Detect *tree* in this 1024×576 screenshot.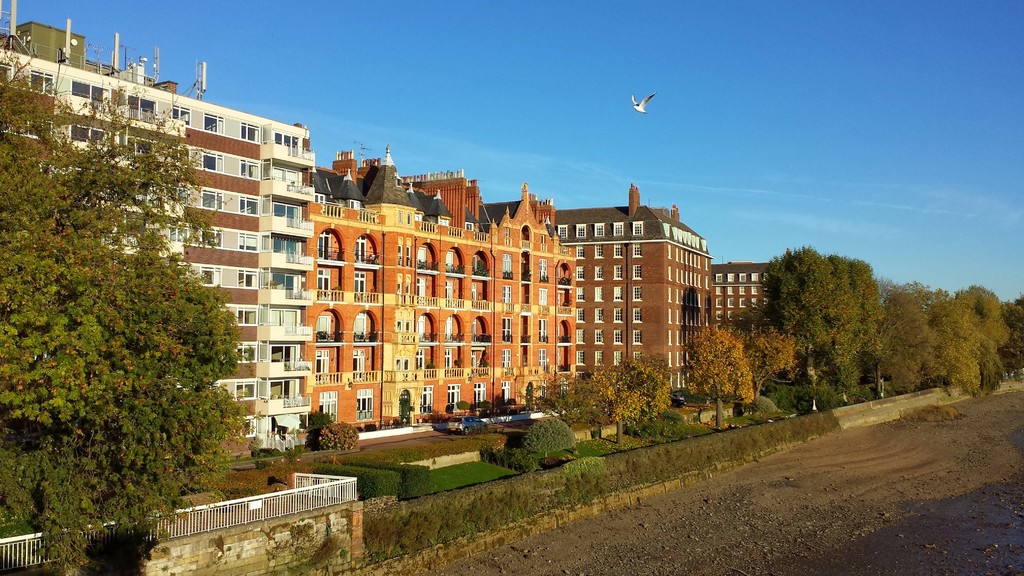
Detection: 321, 413, 349, 454.
